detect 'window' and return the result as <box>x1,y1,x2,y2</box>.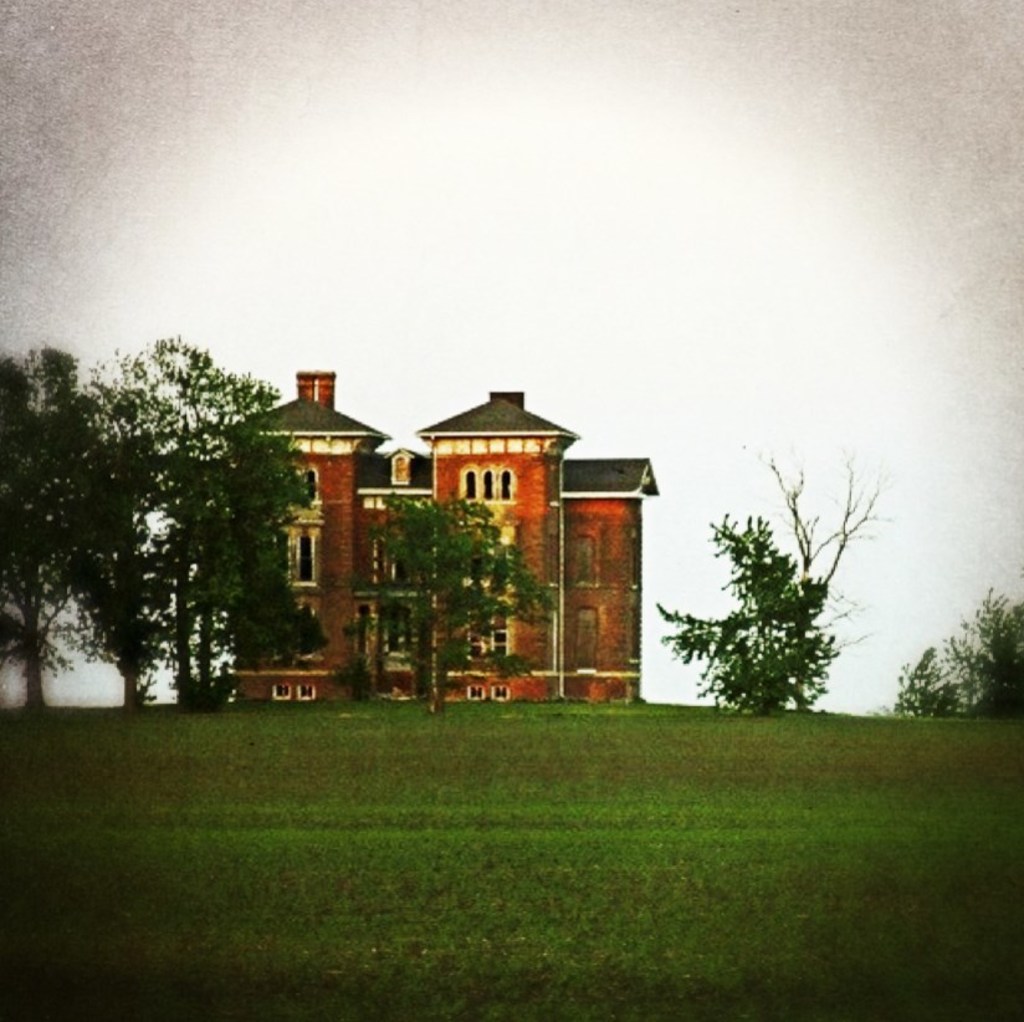
<box>491,612,505,659</box>.
